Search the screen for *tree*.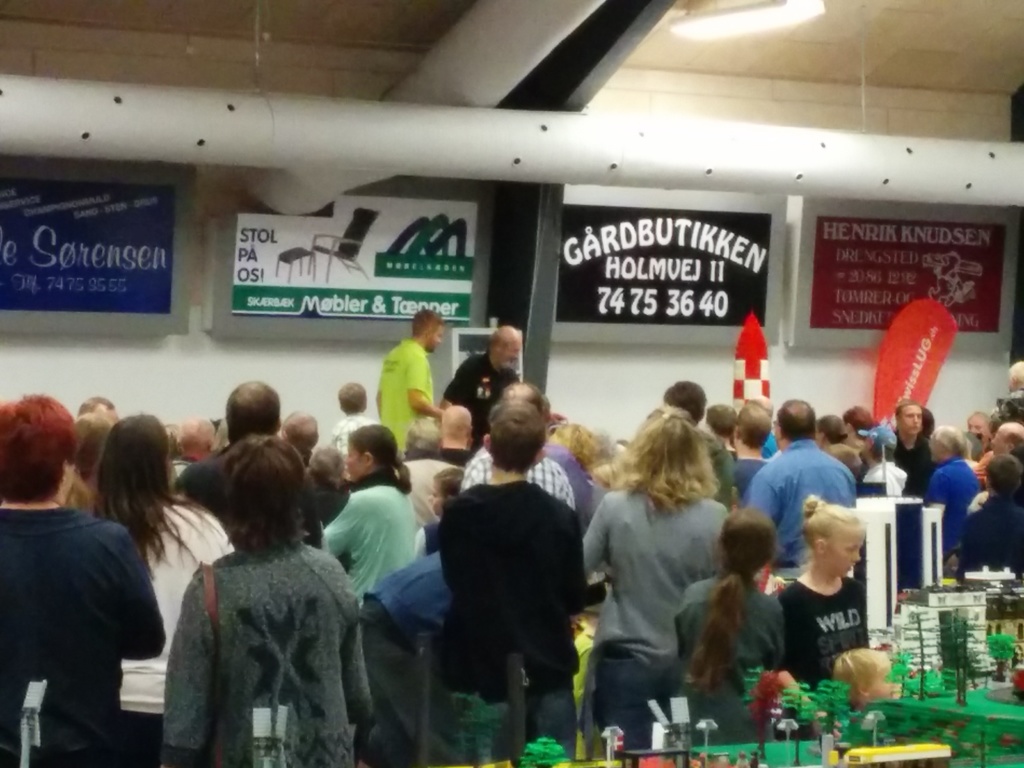
Found at 904/616/943/701.
